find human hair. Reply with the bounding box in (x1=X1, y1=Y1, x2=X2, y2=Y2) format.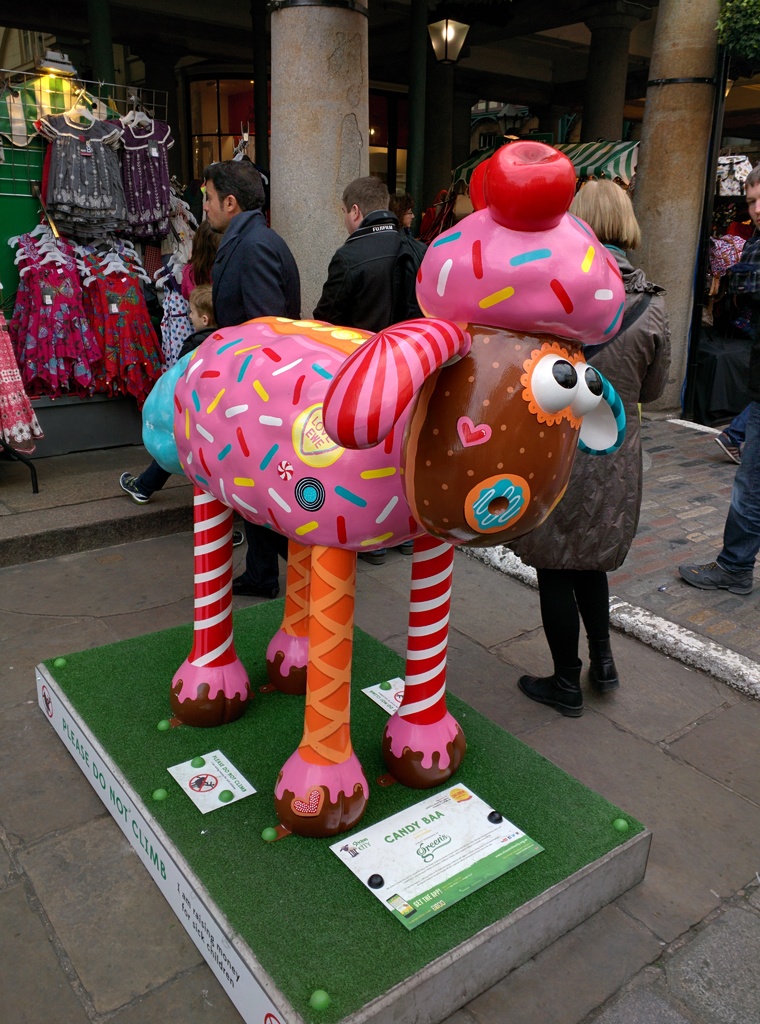
(x1=197, y1=153, x2=264, y2=217).
